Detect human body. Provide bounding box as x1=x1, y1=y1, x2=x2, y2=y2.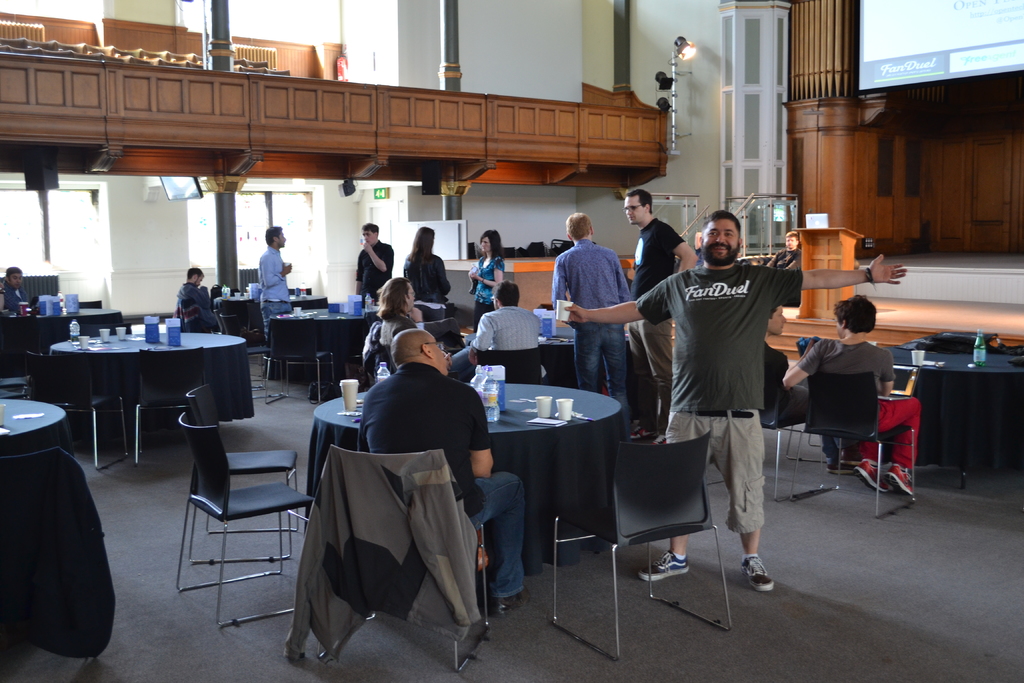
x1=256, y1=223, x2=287, y2=336.
